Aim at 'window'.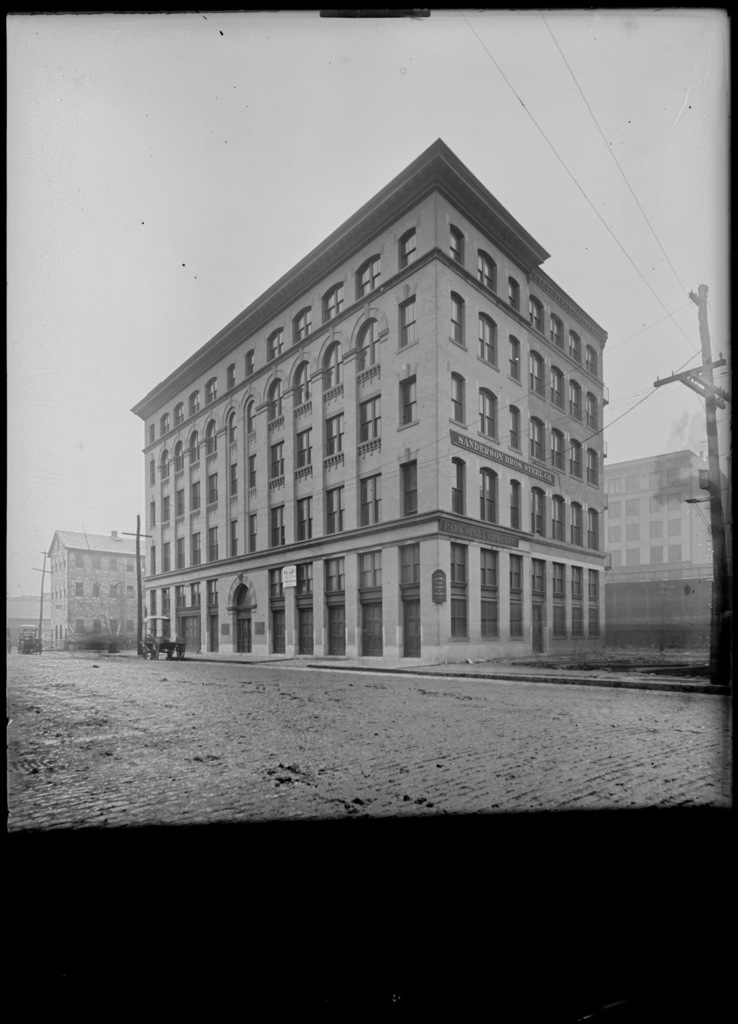
Aimed at detection(509, 556, 524, 597).
